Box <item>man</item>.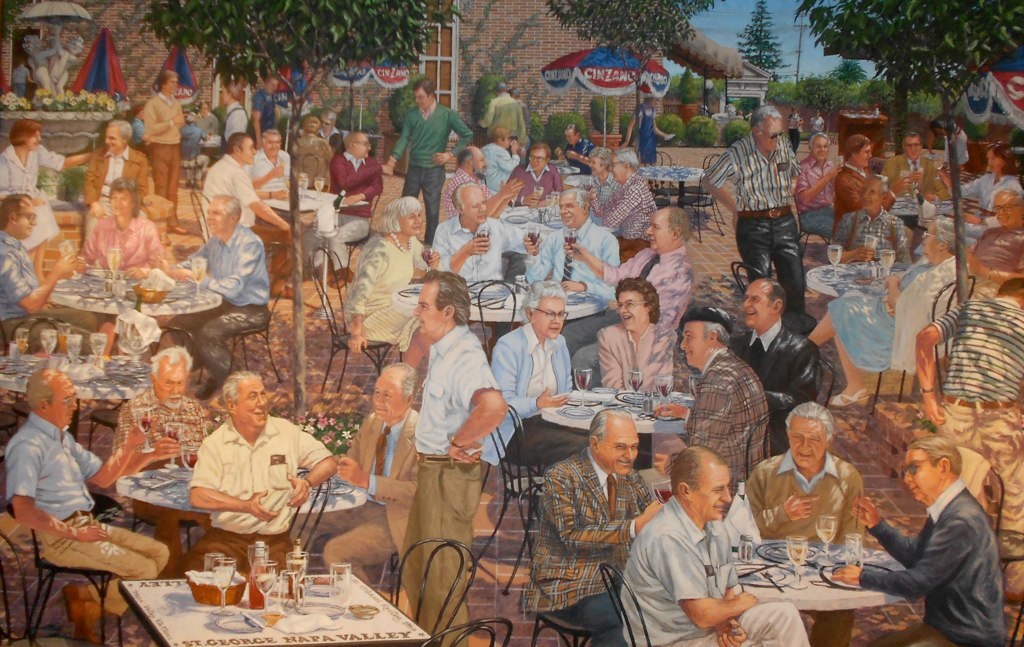
pyautogui.locateOnScreen(561, 207, 694, 334).
